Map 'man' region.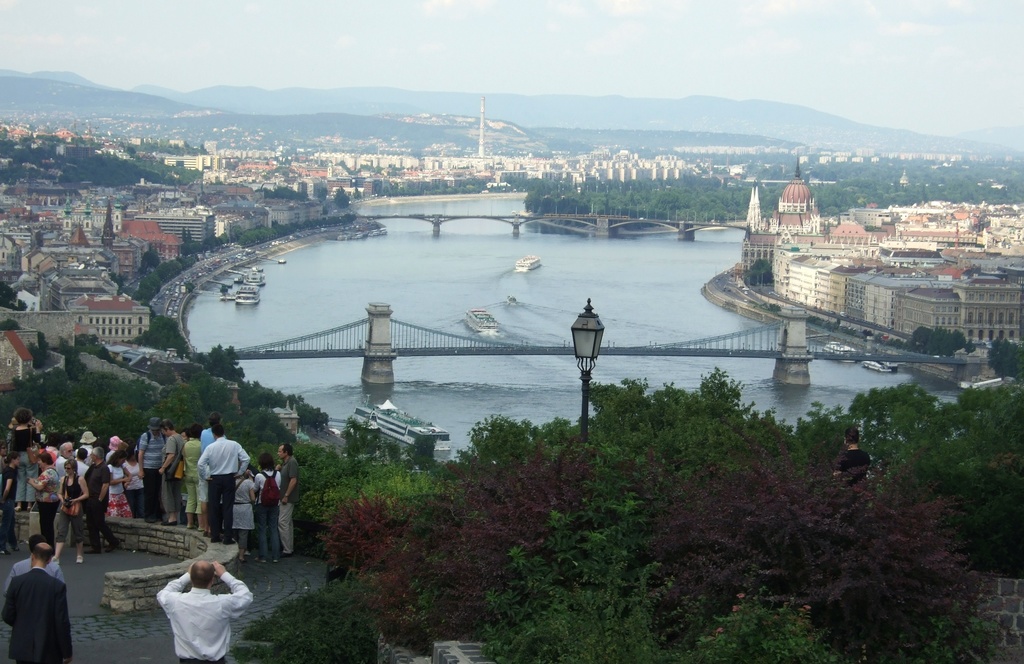
Mapped to (0,531,68,587).
